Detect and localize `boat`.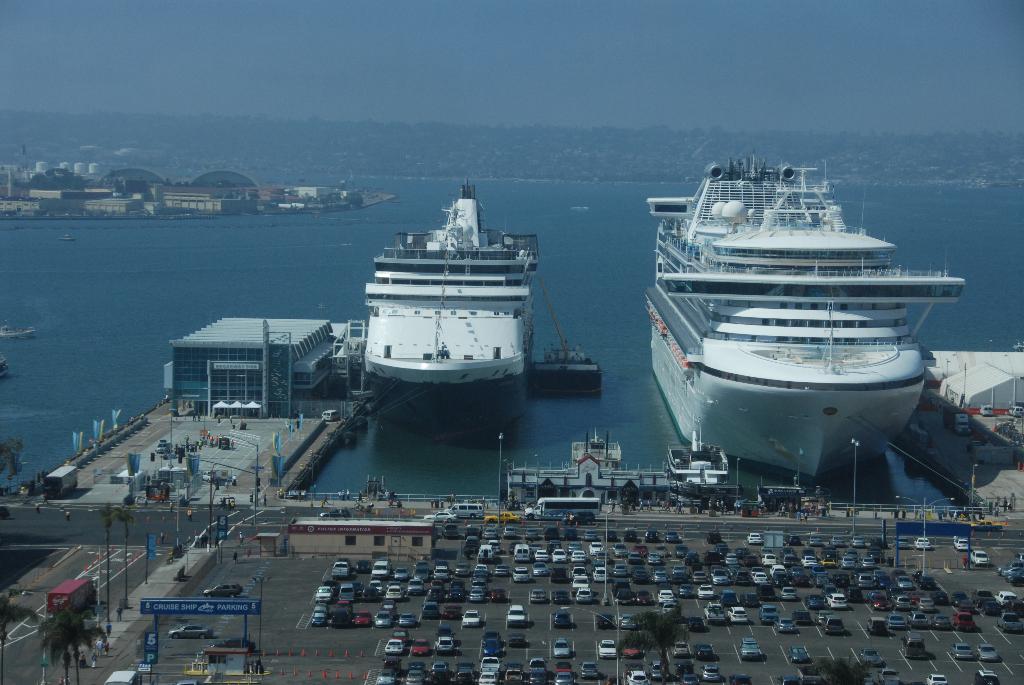
Localized at x1=640, y1=150, x2=964, y2=484.
